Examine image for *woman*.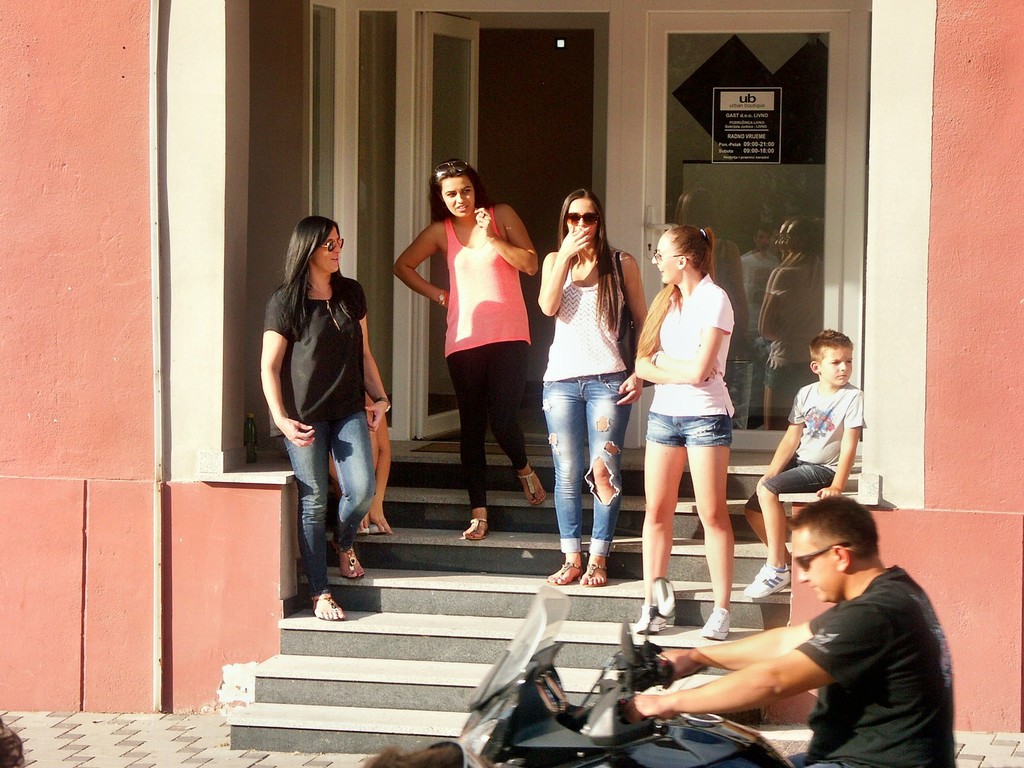
Examination result: (left=538, top=184, right=648, bottom=588).
